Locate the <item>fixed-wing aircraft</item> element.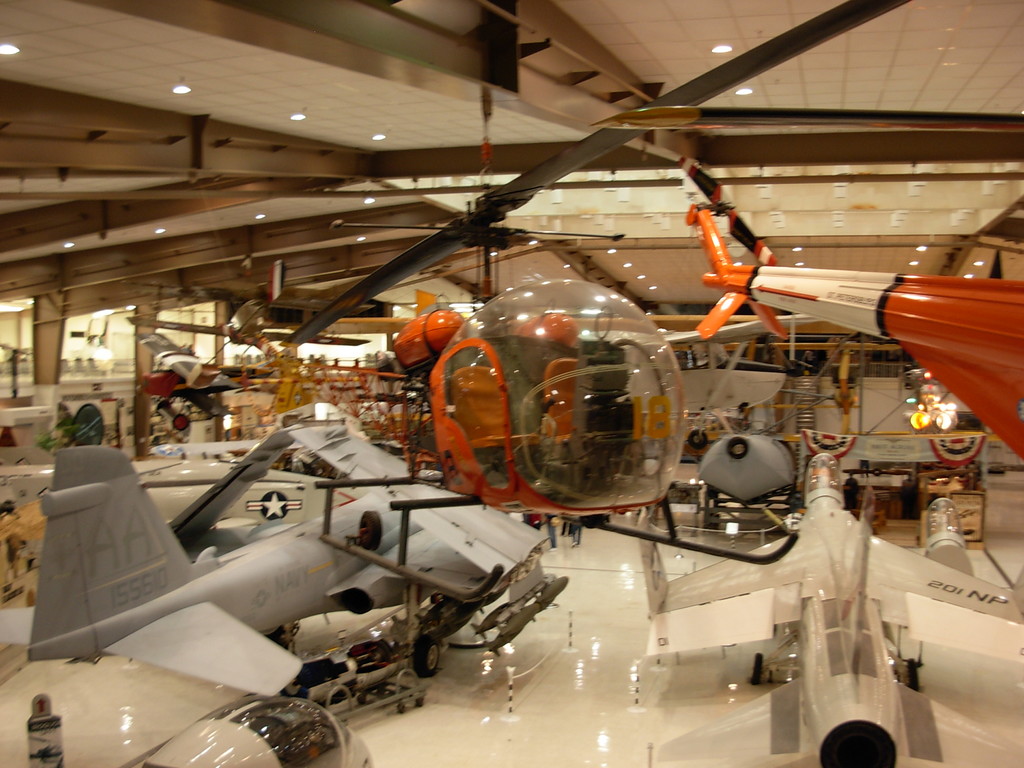
Element bbox: BBox(129, 324, 276, 433).
